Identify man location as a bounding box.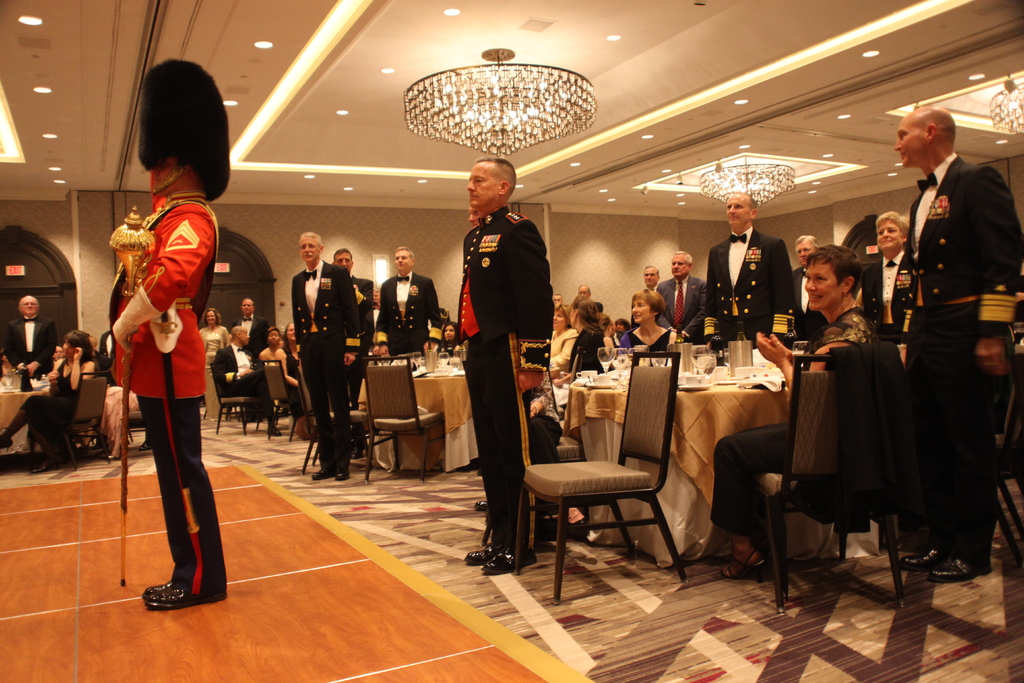
[56,343,67,362].
